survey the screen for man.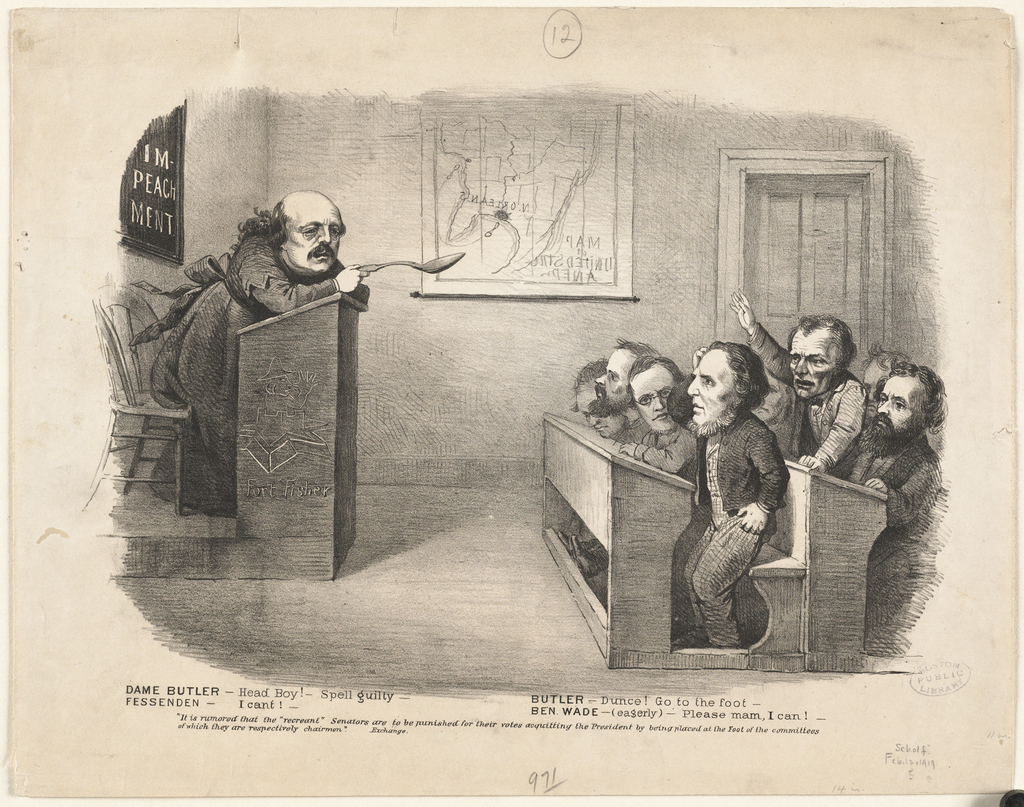
Survey found: x1=847, y1=368, x2=931, y2=648.
